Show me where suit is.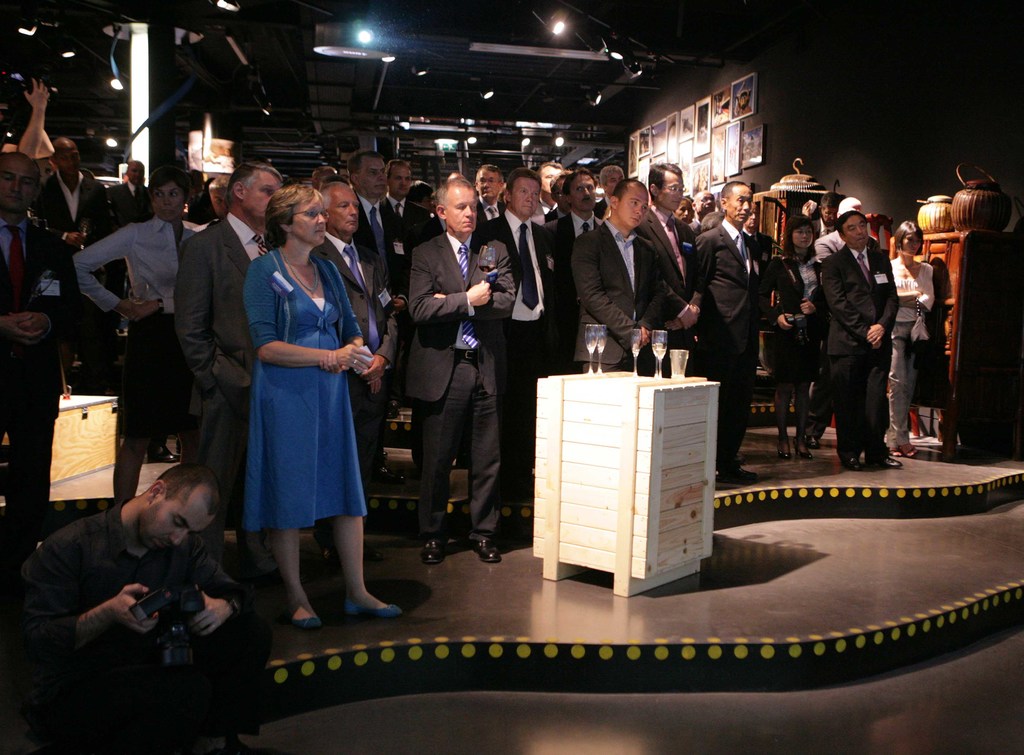
suit is at locate(319, 229, 396, 545).
